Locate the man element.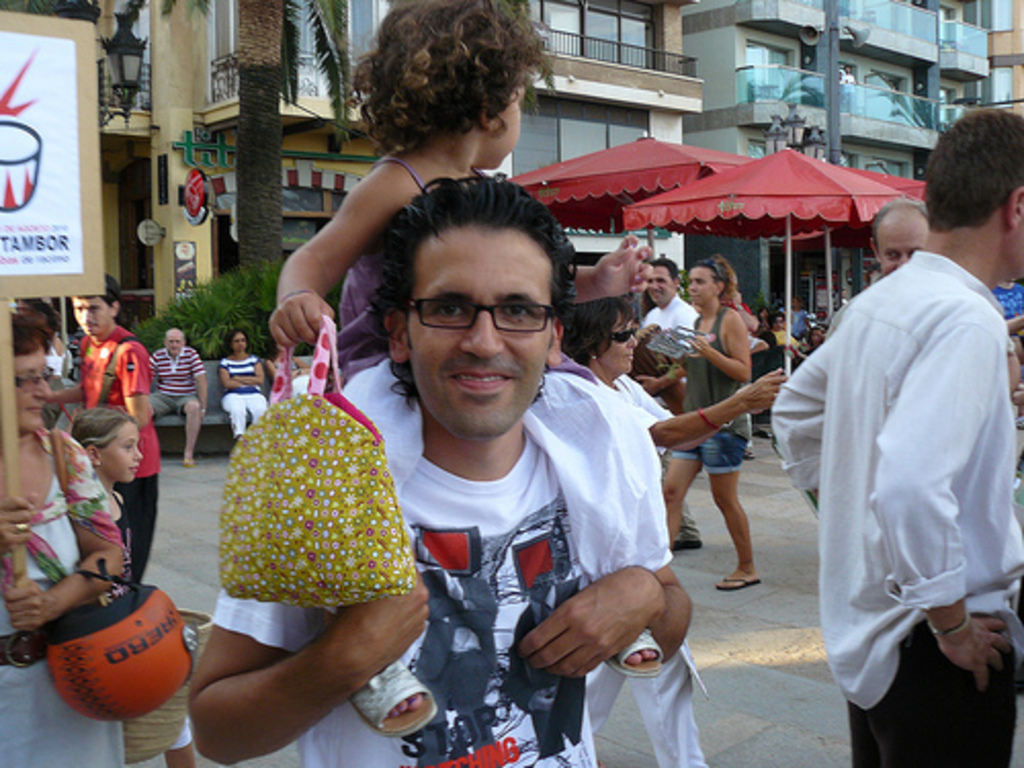
Element bbox: (840, 203, 928, 315).
